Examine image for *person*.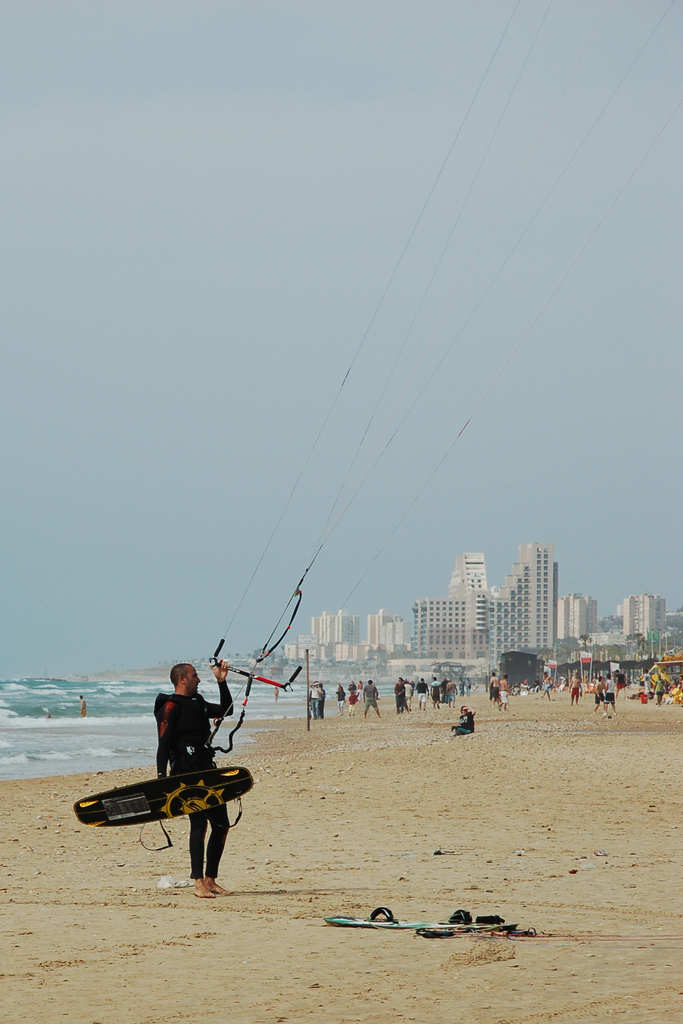
Examination result: bbox(383, 678, 414, 714).
